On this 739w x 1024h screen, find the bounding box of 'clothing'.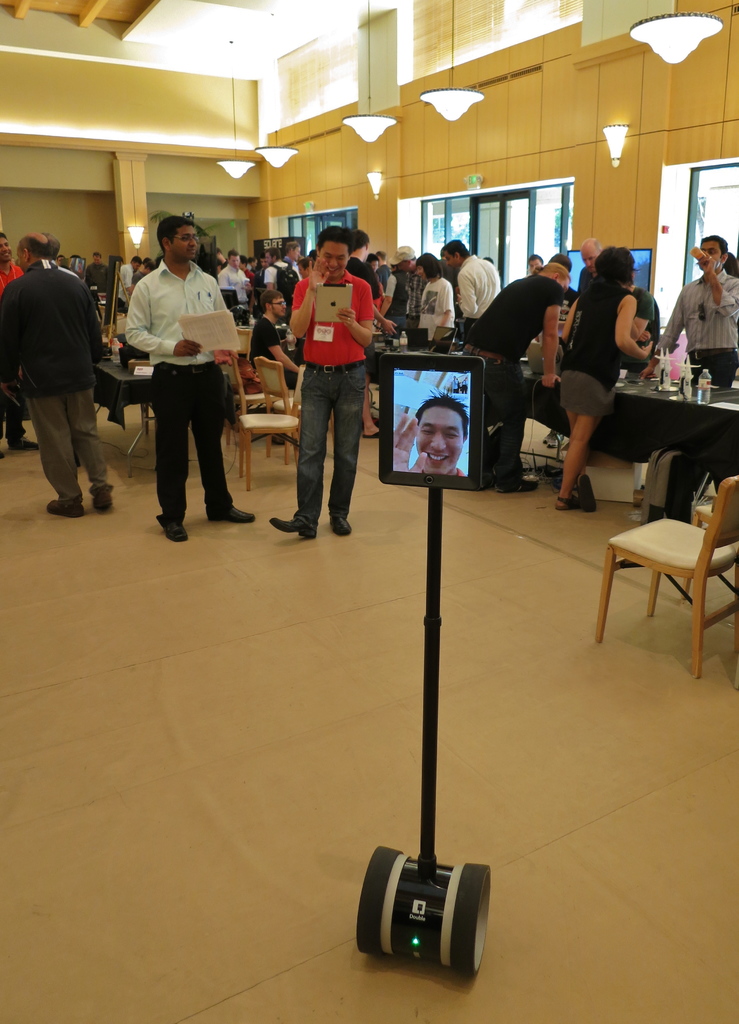
Bounding box: [left=0, top=264, right=18, bottom=293].
